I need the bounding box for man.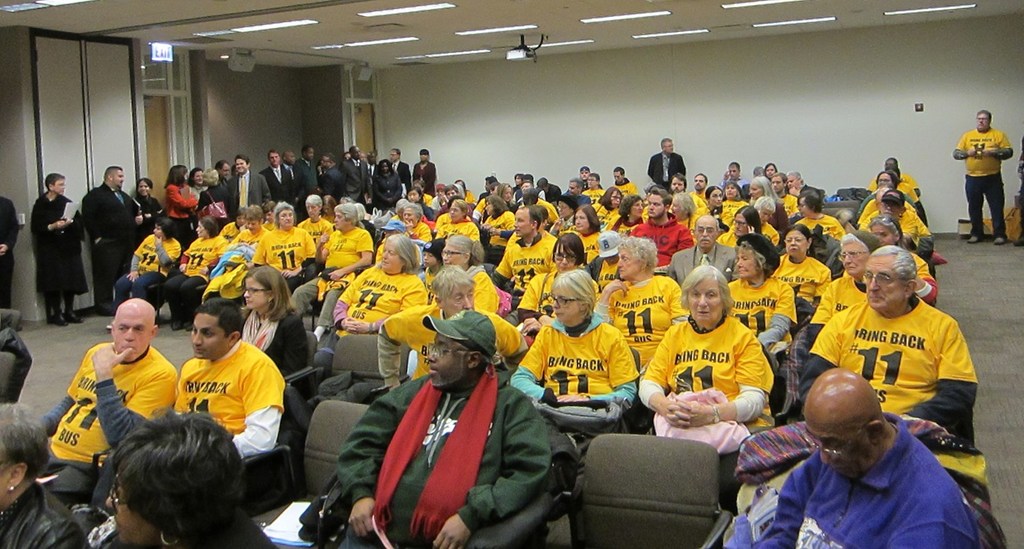
Here it is: (left=629, top=188, right=696, bottom=270).
